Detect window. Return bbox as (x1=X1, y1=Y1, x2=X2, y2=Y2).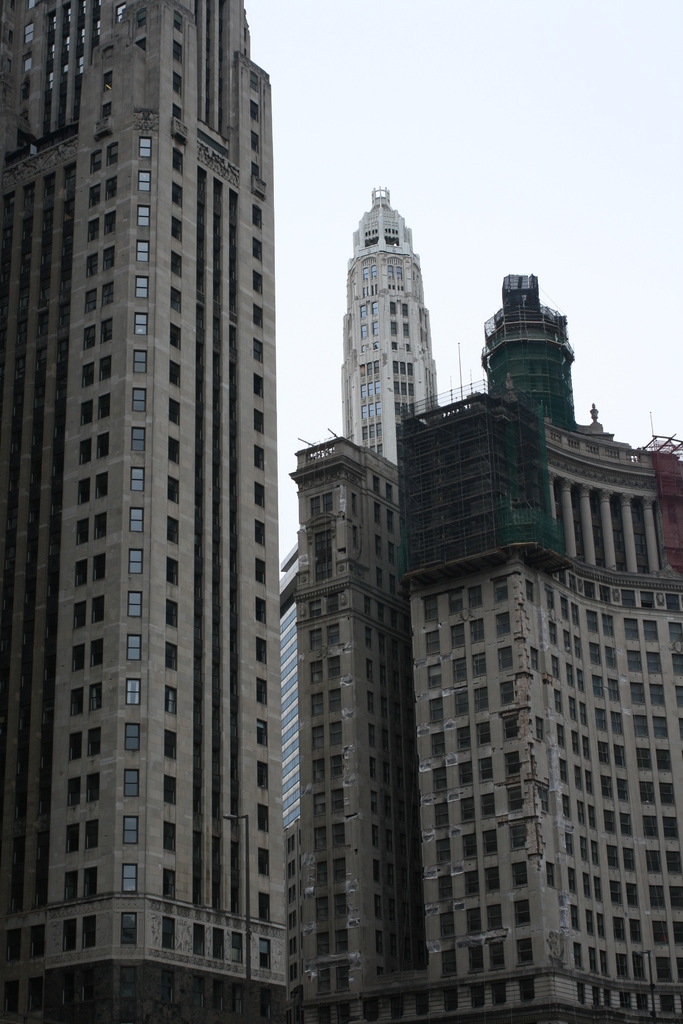
(x1=432, y1=764, x2=446, y2=796).
